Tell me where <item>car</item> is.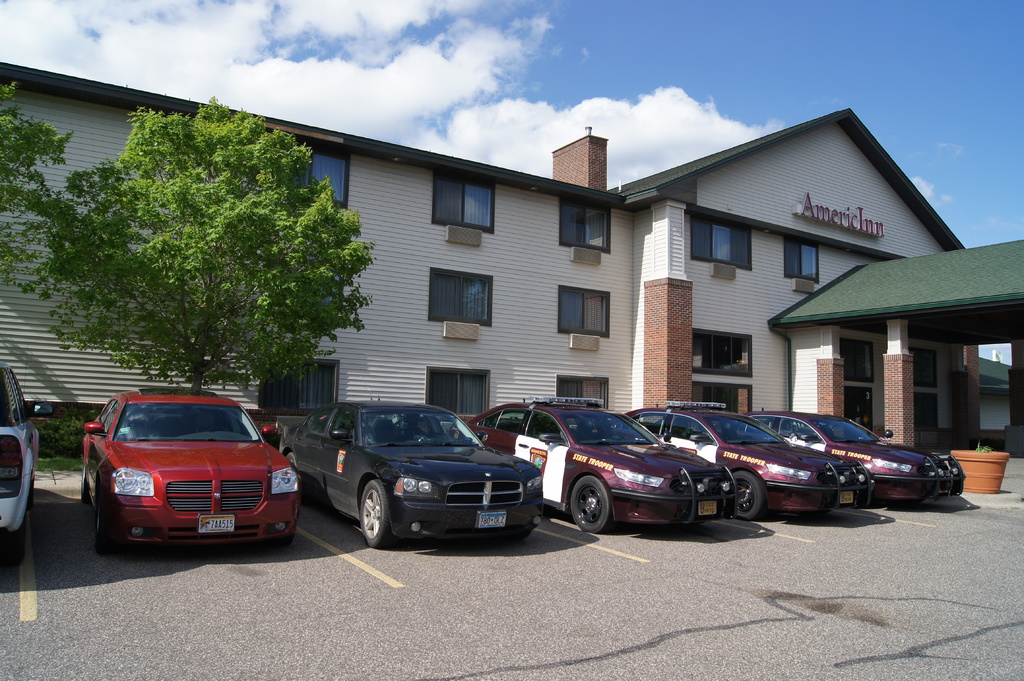
<item>car</item> is at <box>290,394,550,544</box>.
